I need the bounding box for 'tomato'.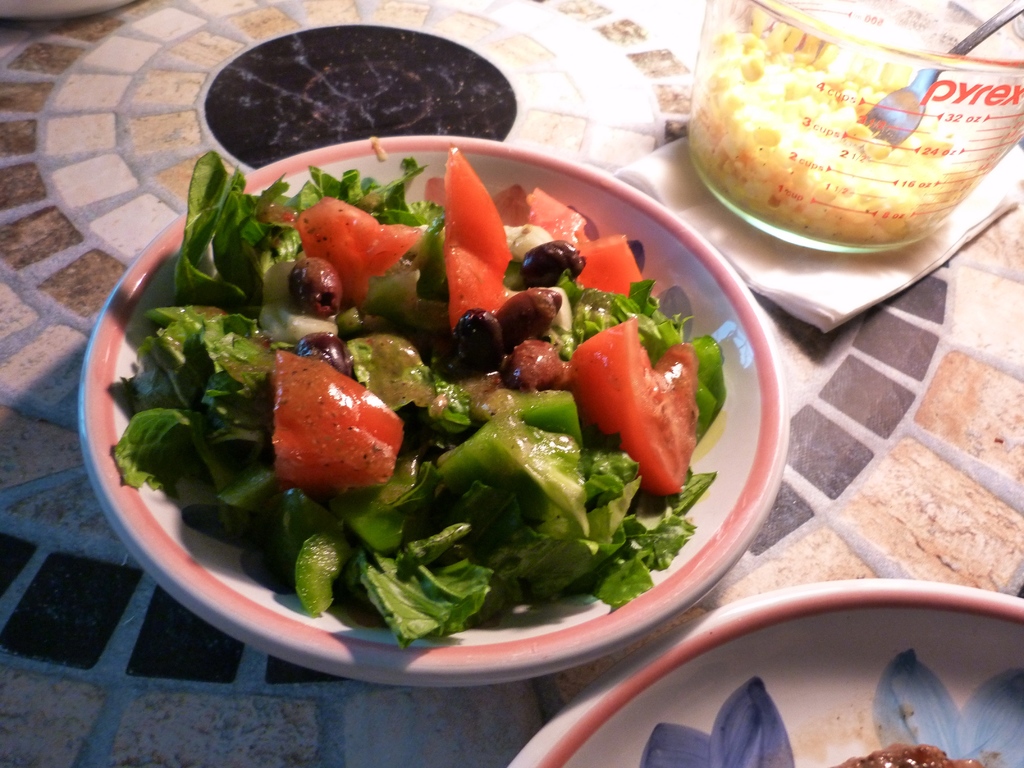
Here it is: (296,198,426,304).
